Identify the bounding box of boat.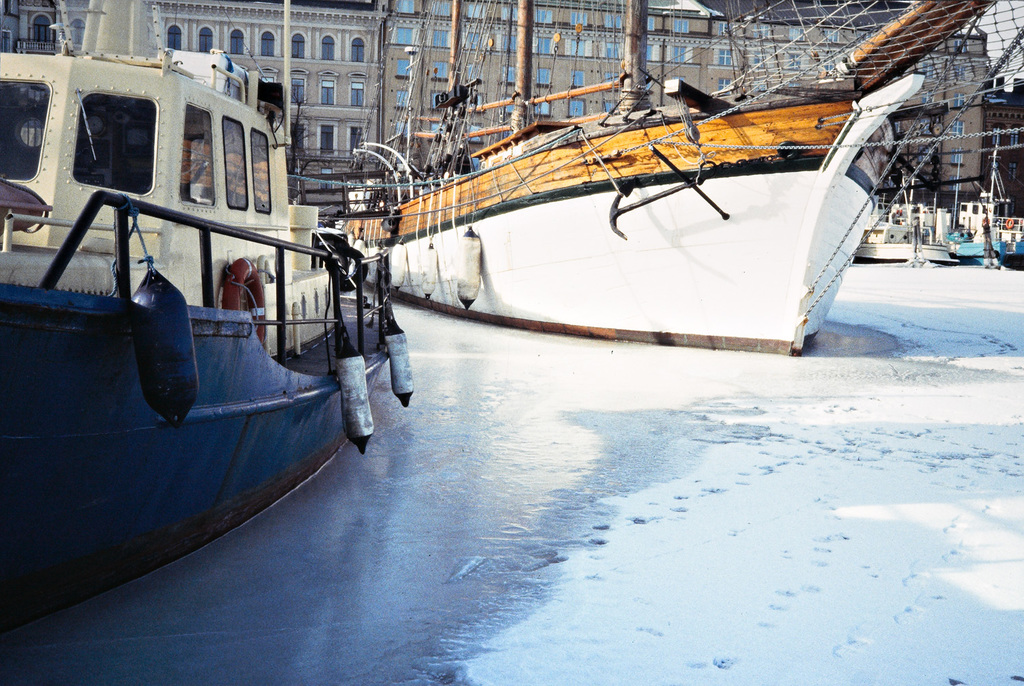
locate(319, 57, 921, 360).
